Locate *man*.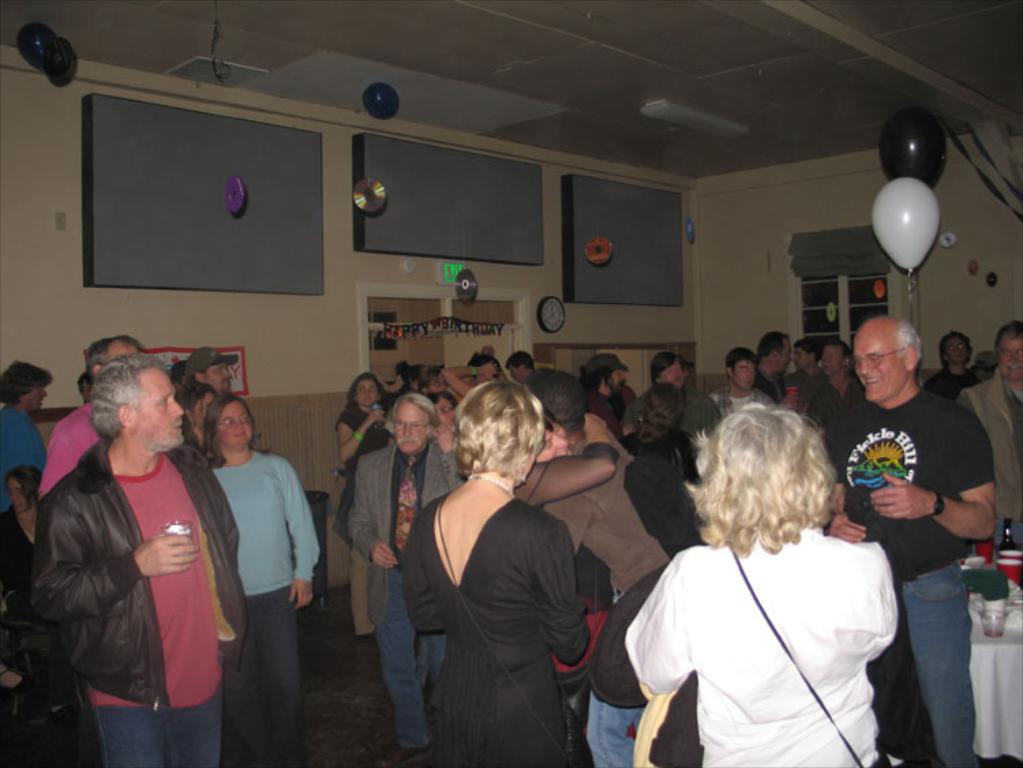
Bounding box: region(505, 345, 557, 385).
